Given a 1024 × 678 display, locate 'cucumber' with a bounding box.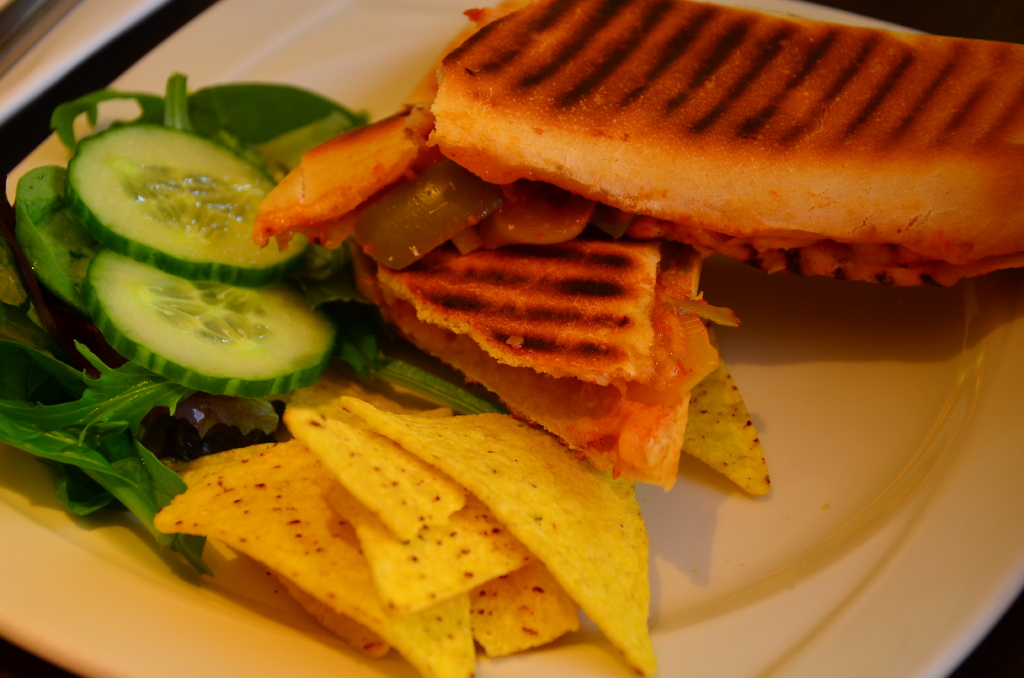
Located: <bbox>40, 105, 273, 266</bbox>.
